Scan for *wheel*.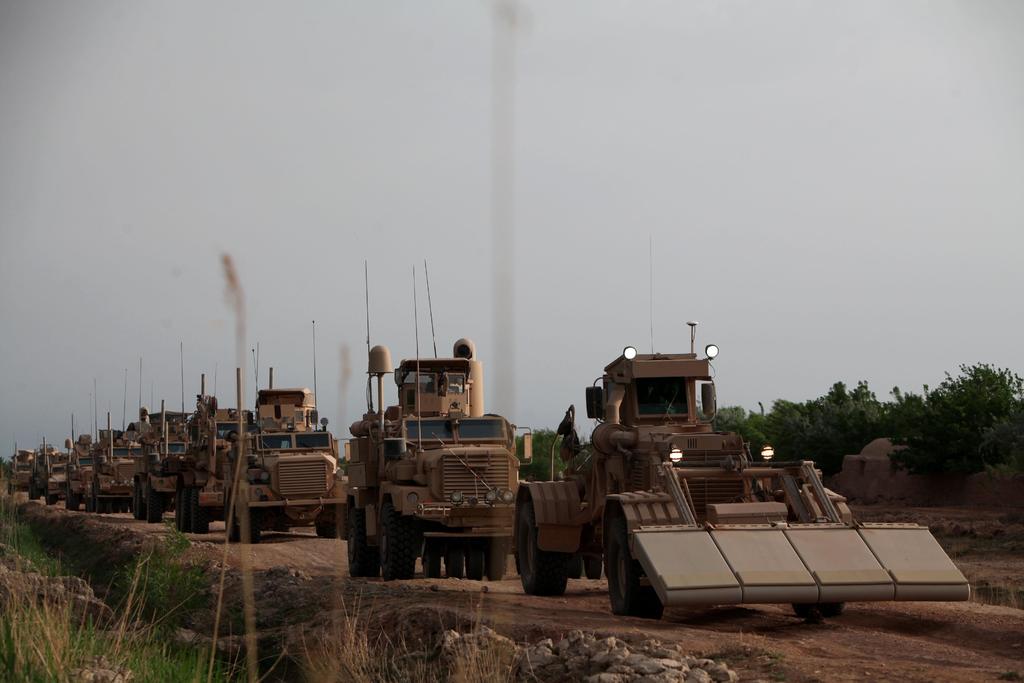
Scan result: [605, 514, 664, 622].
